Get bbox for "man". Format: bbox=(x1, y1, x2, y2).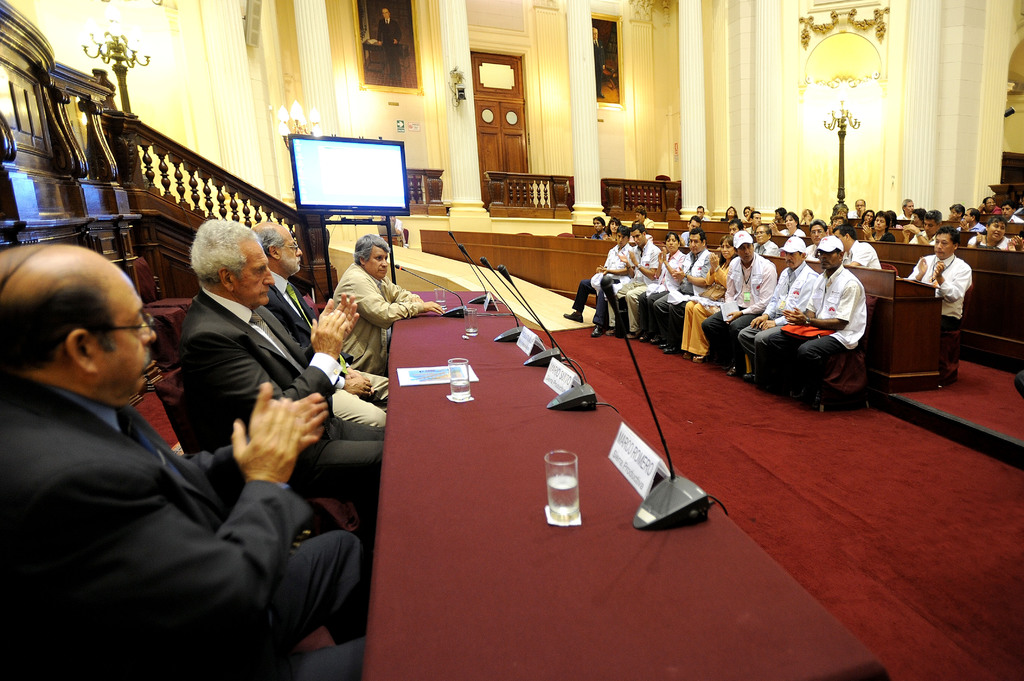
bbox=(13, 228, 292, 653).
